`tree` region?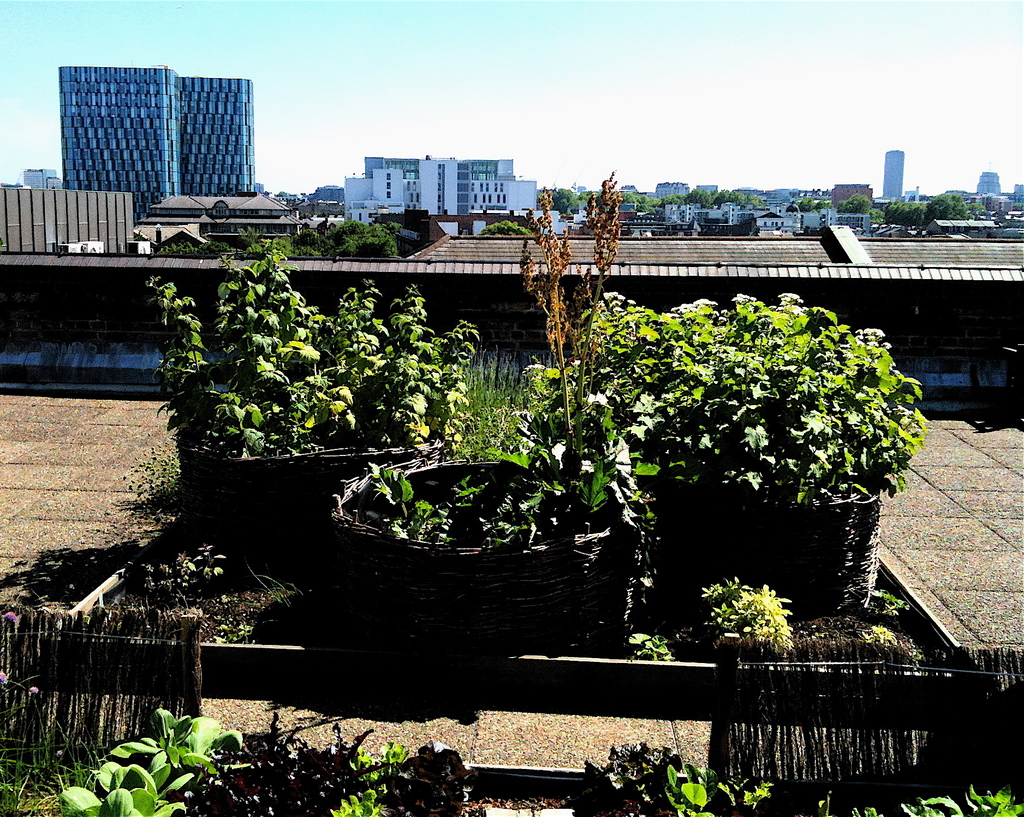
detection(328, 219, 405, 259)
